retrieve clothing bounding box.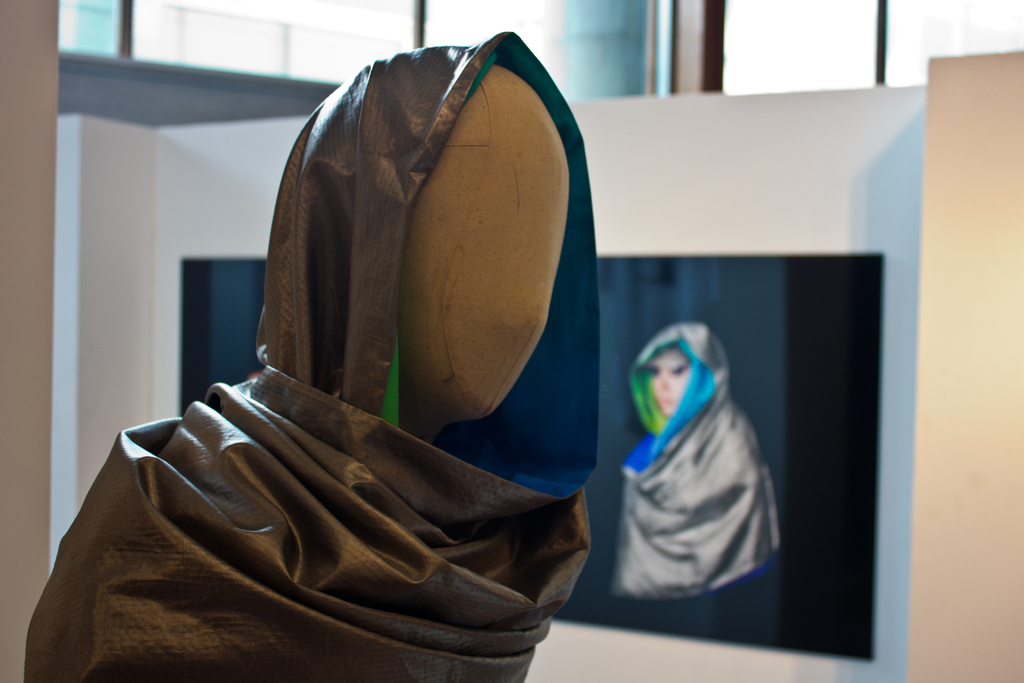
Bounding box: rect(611, 323, 778, 604).
